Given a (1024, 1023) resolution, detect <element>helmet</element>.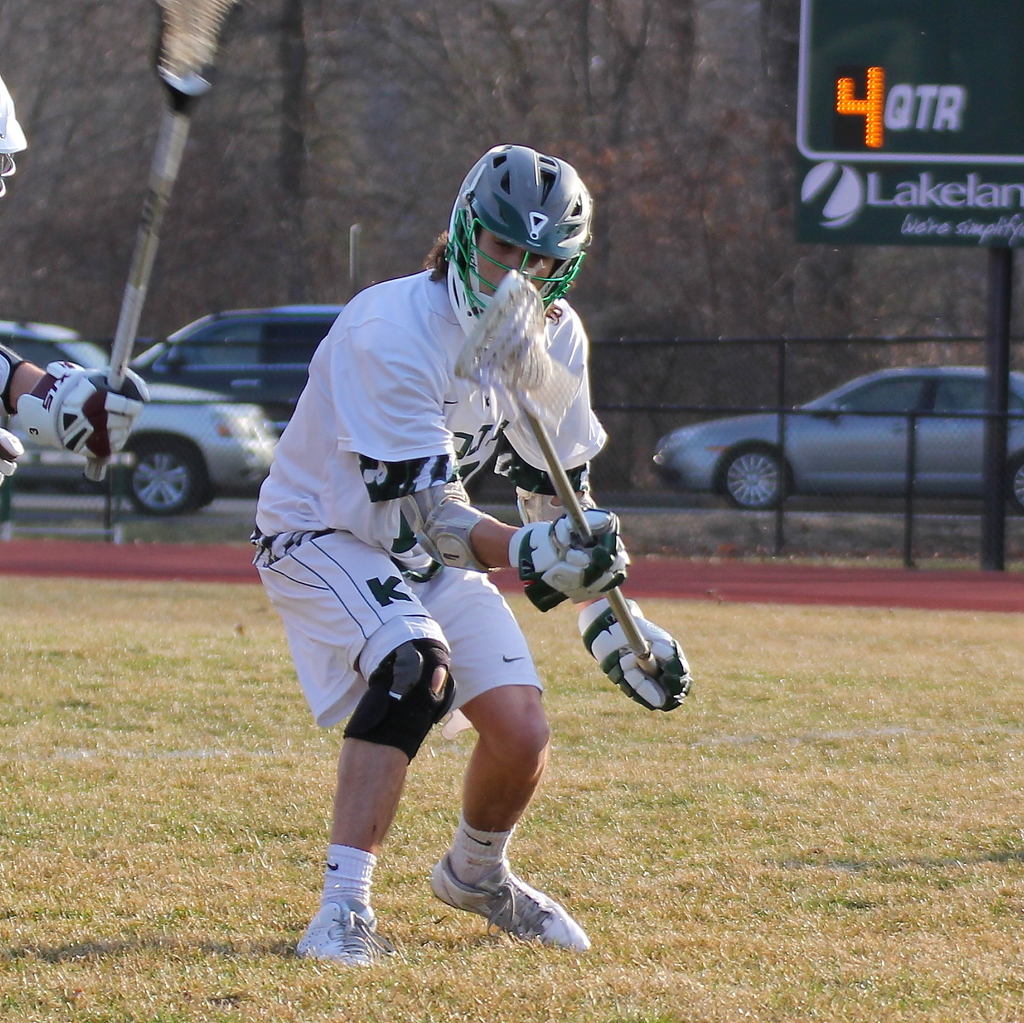
(x1=442, y1=155, x2=600, y2=302).
